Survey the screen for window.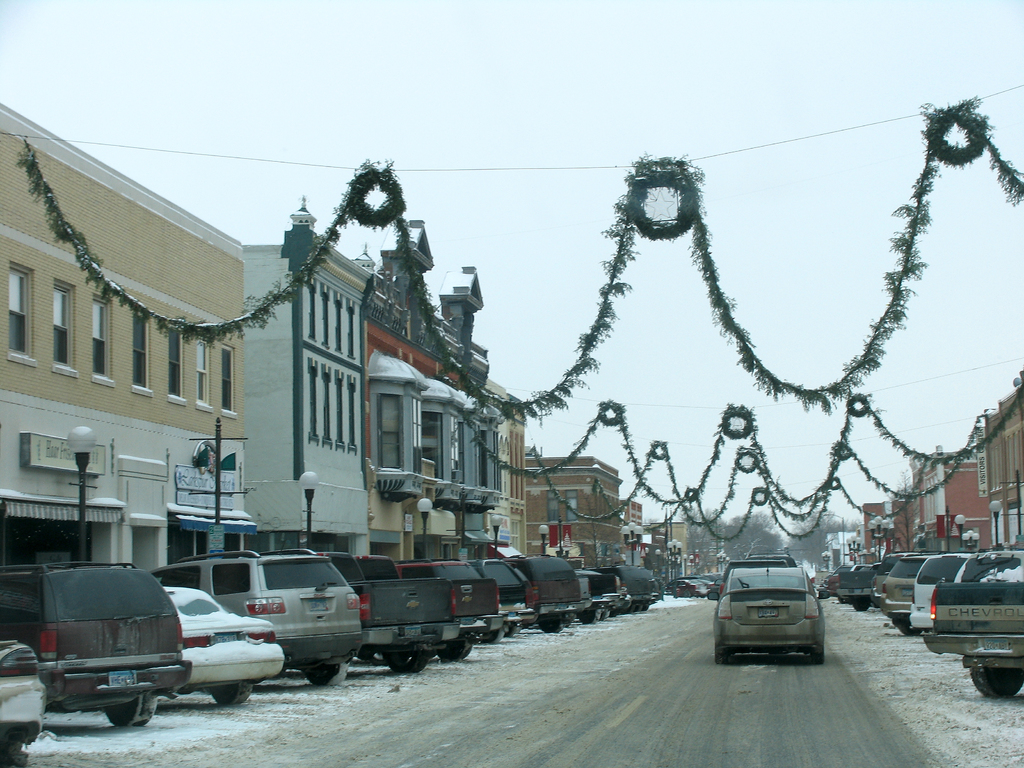
Survey found: region(196, 342, 207, 402).
